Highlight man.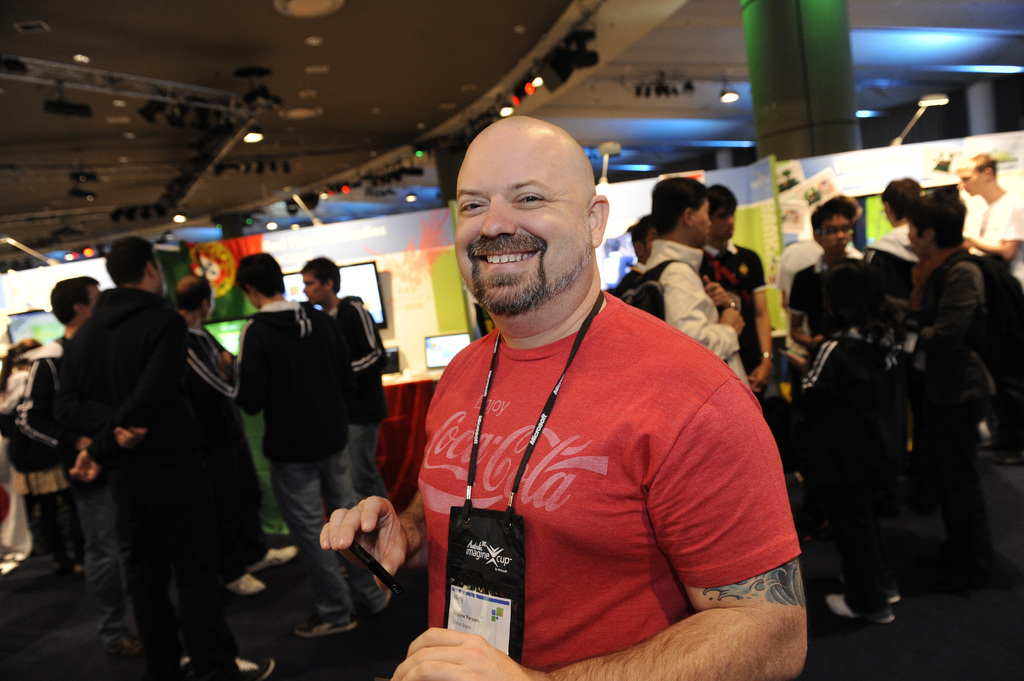
Highlighted region: <region>634, 175, 749, 385</region>.
